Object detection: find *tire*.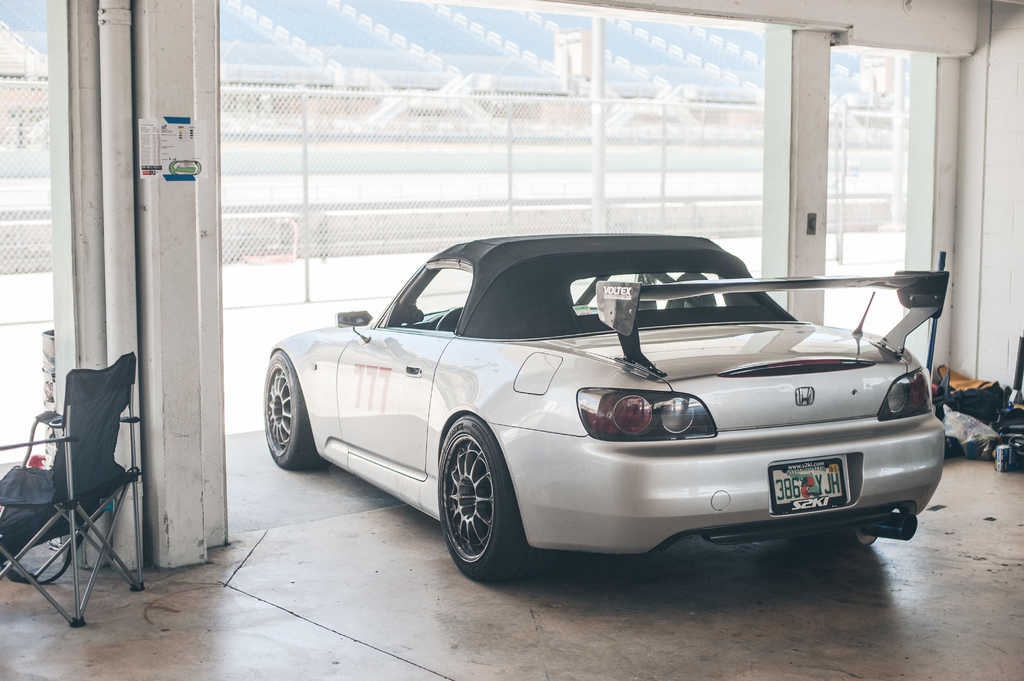
detection(262, 355, 334, 464).
